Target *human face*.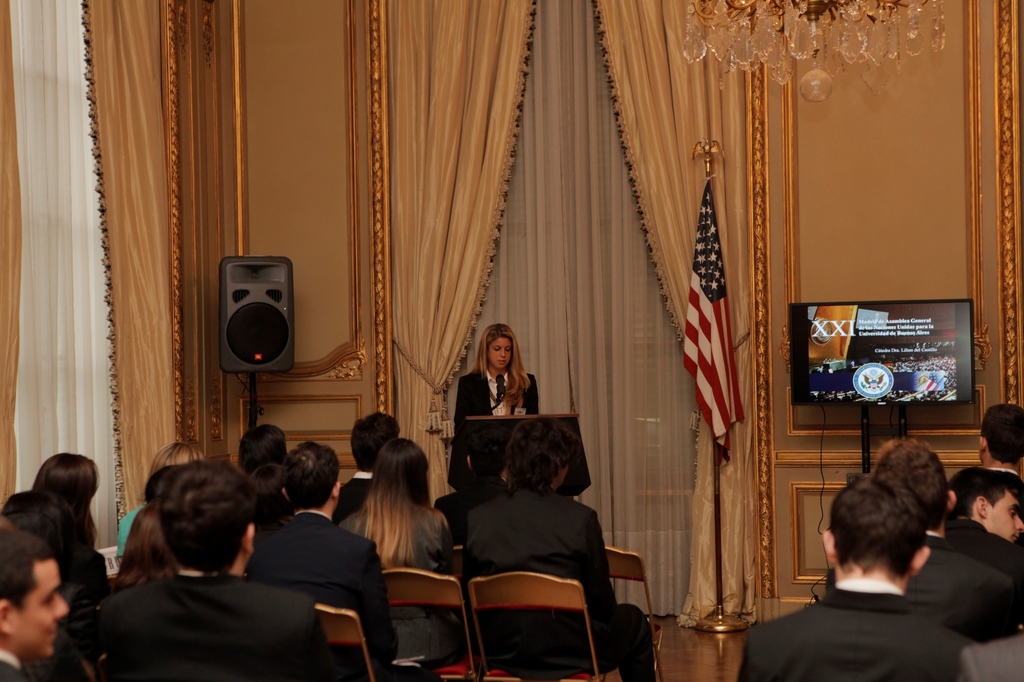
Target region: [13,555,76,649].
